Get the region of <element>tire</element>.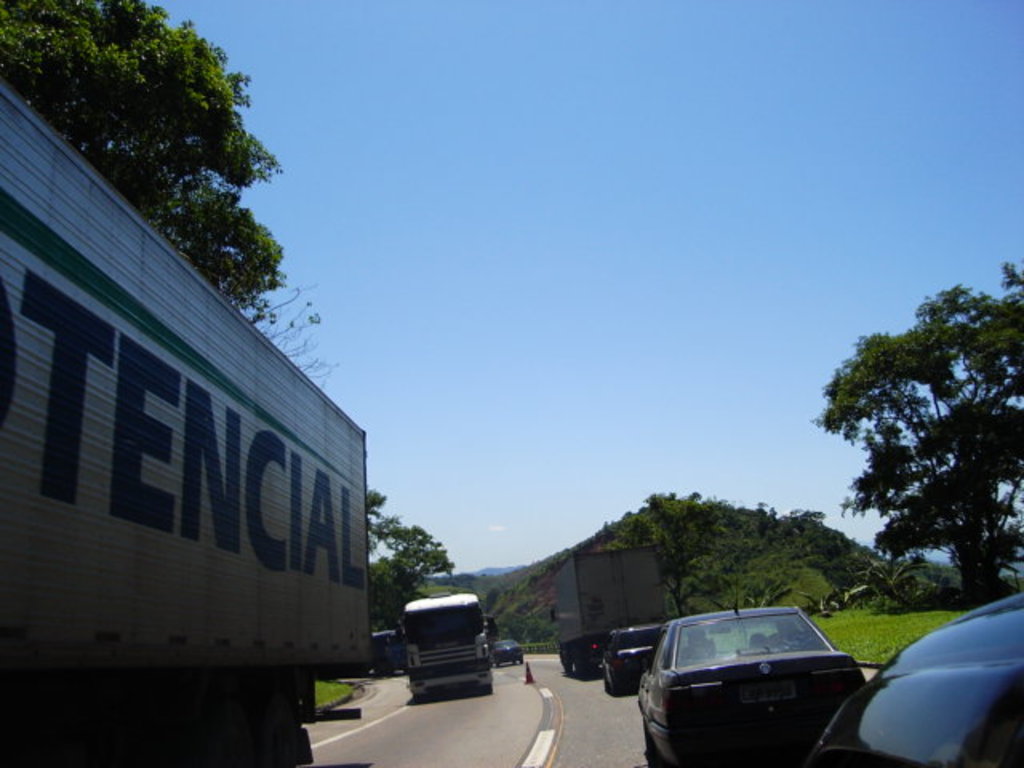
x1=645, y1=715, x2=664, y2=766.
